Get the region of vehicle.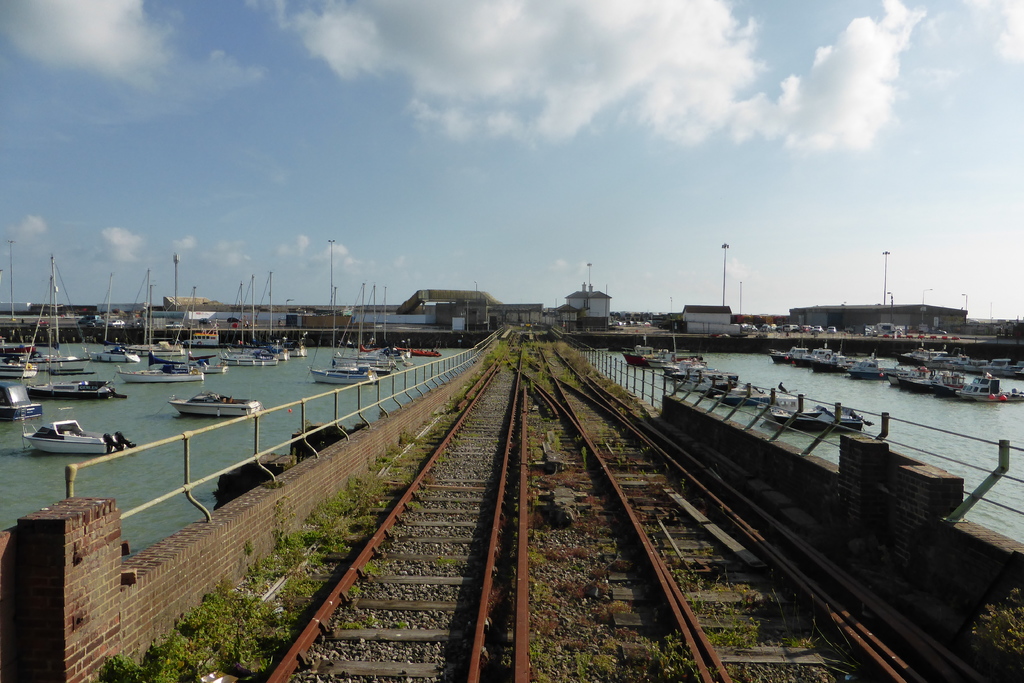
<region>21, 420, 136, 457</region>.
